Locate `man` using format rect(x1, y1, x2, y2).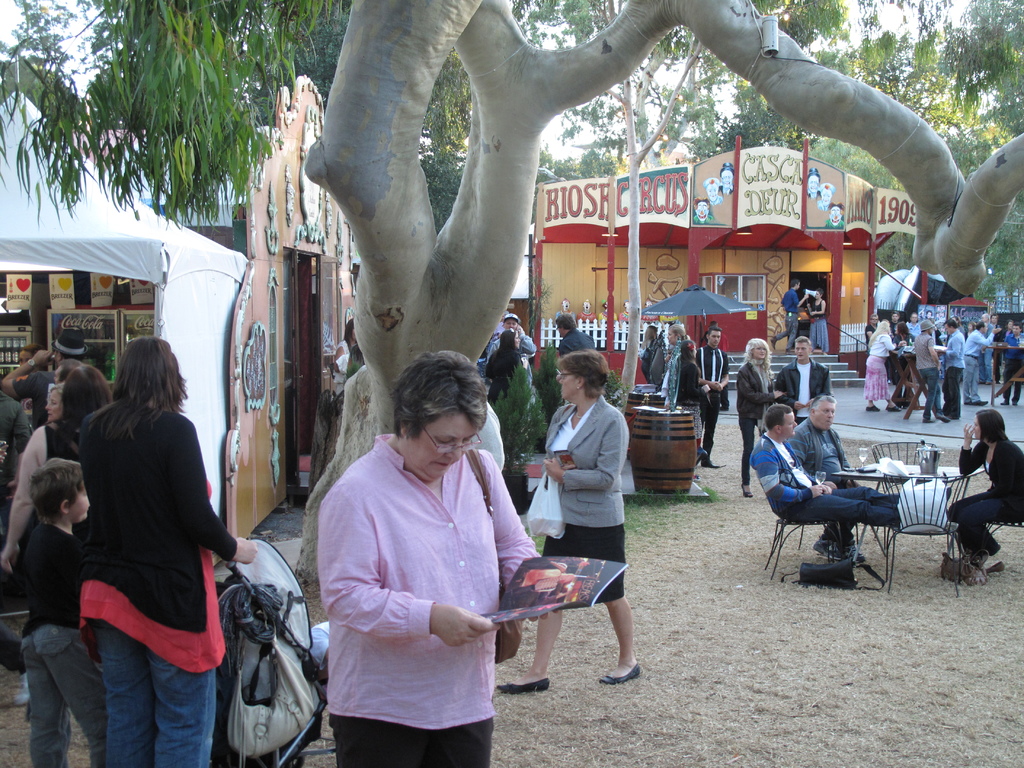
rect(935, 319, 966, 420).
